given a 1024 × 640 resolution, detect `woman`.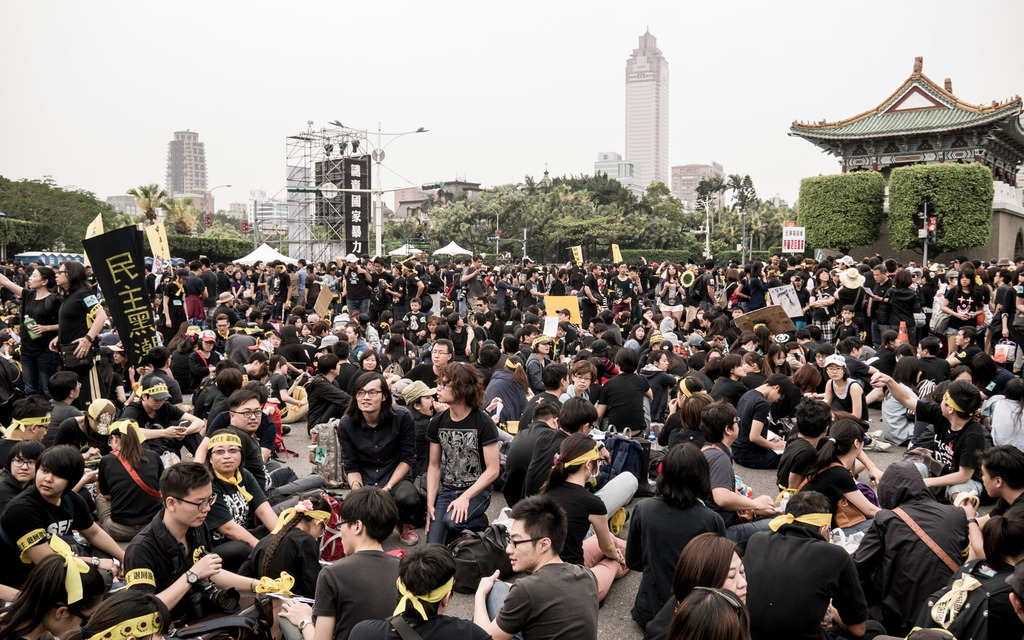
[739, 352, 771, 388].
